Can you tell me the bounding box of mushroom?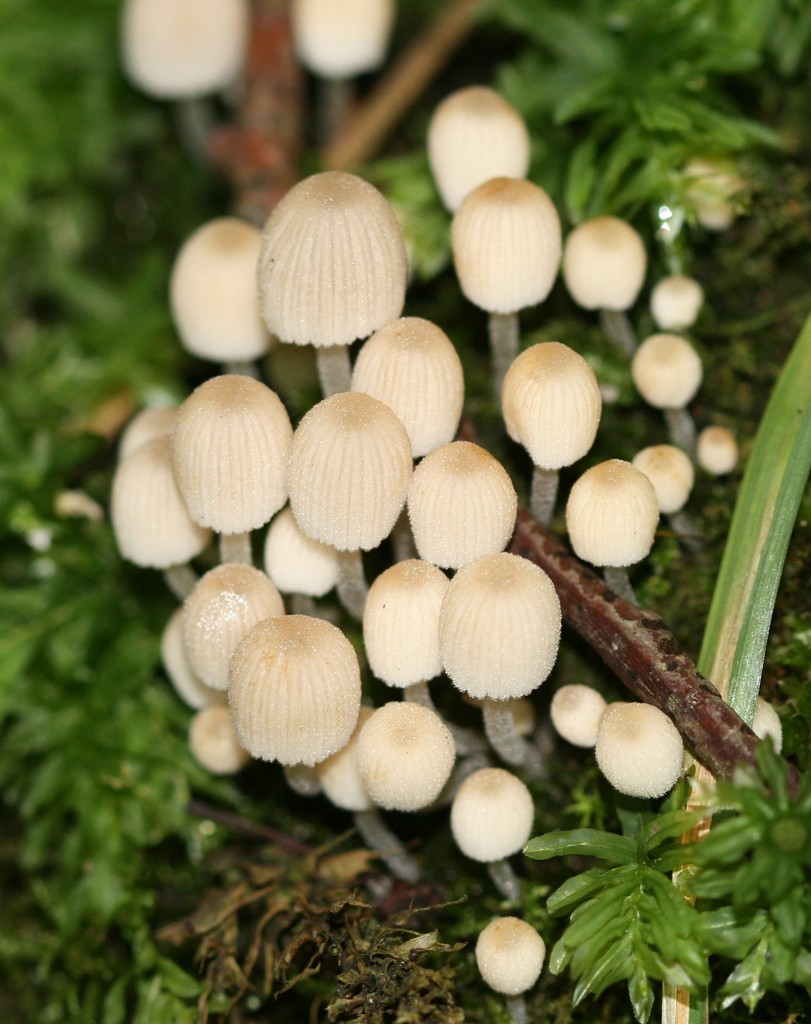
<box>683,428,746,474</box>.
